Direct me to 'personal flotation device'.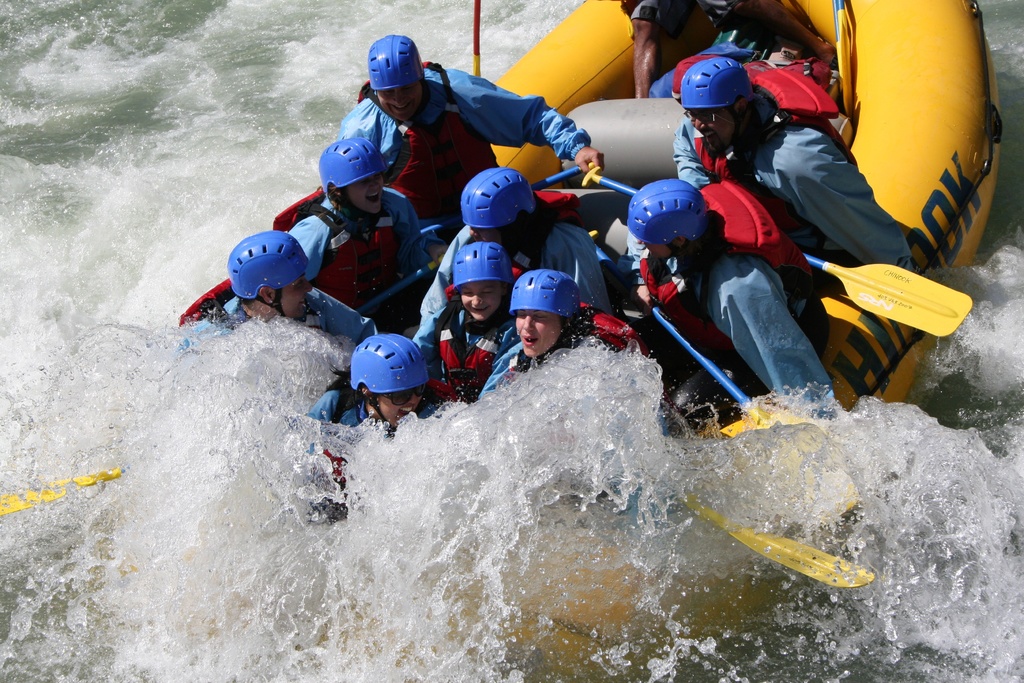
Direction: 262:184:404:309.
